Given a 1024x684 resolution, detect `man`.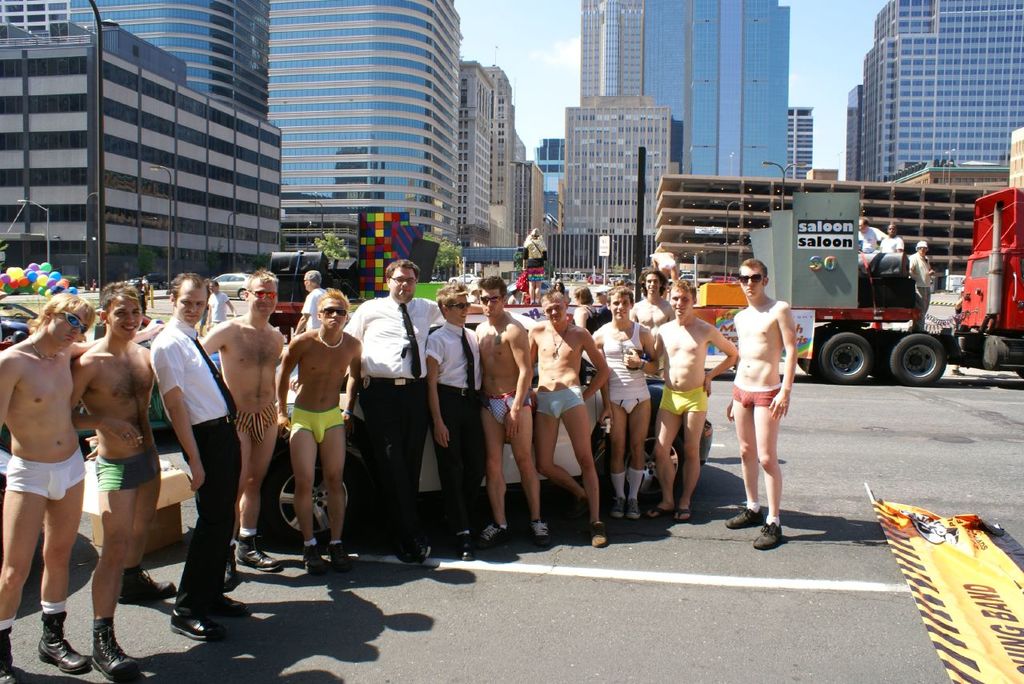
[x1=206, y1=278, x2=237, y2=331].
